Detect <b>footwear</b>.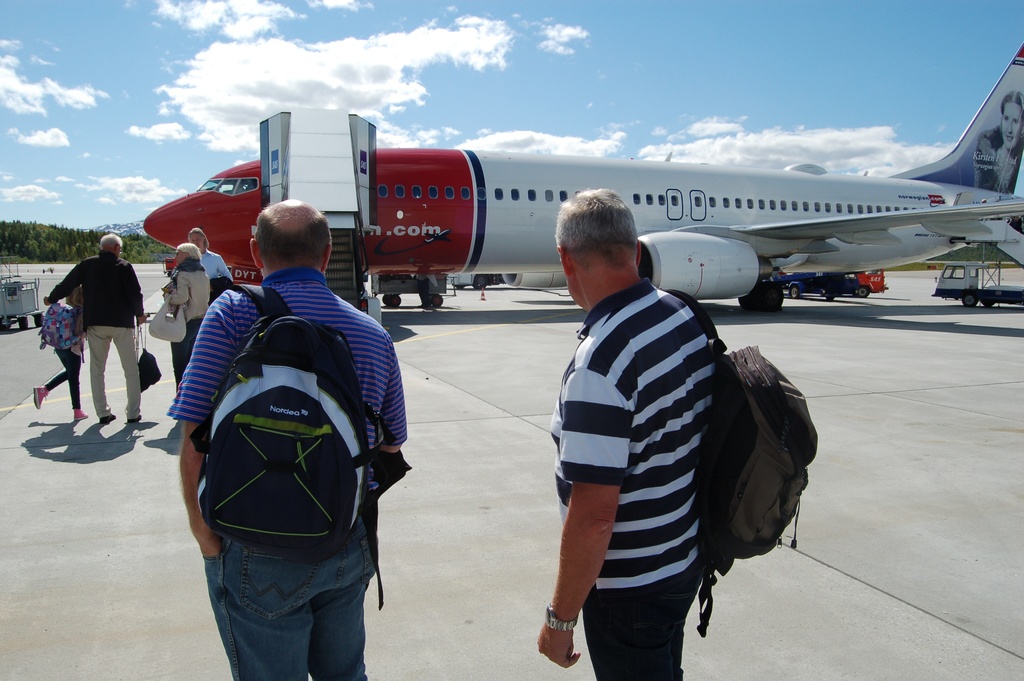
Detected at l=129, t=413, r=143, b=422.
